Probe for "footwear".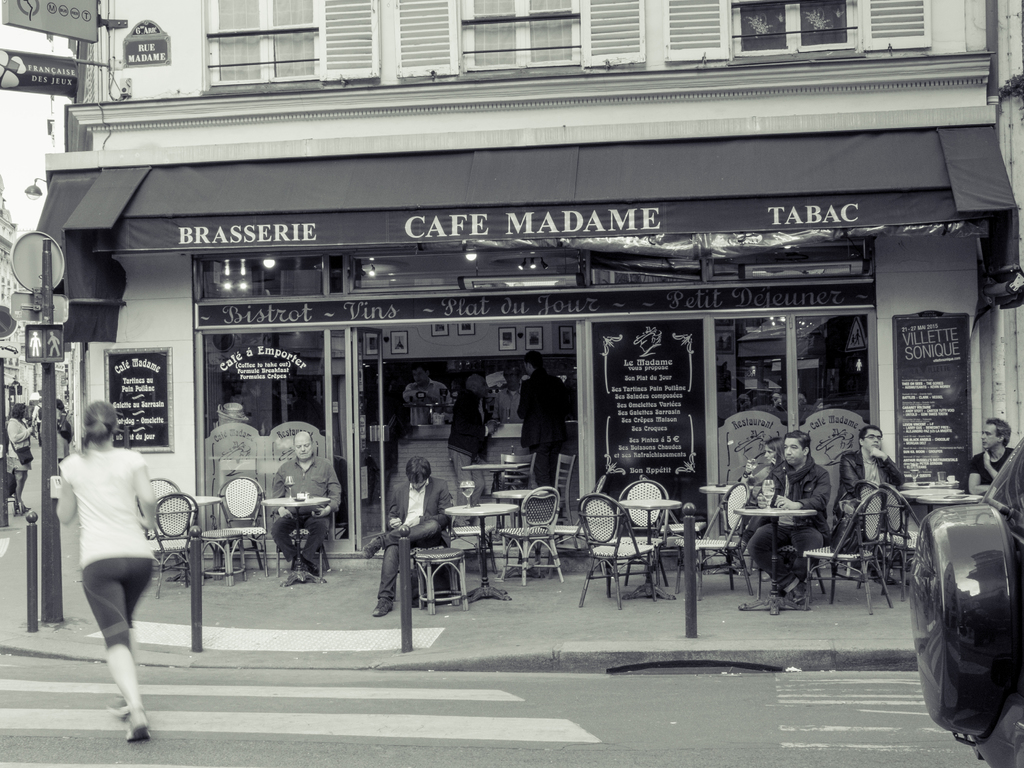
Probe result: bbox=(791, 582, 807, 607).
